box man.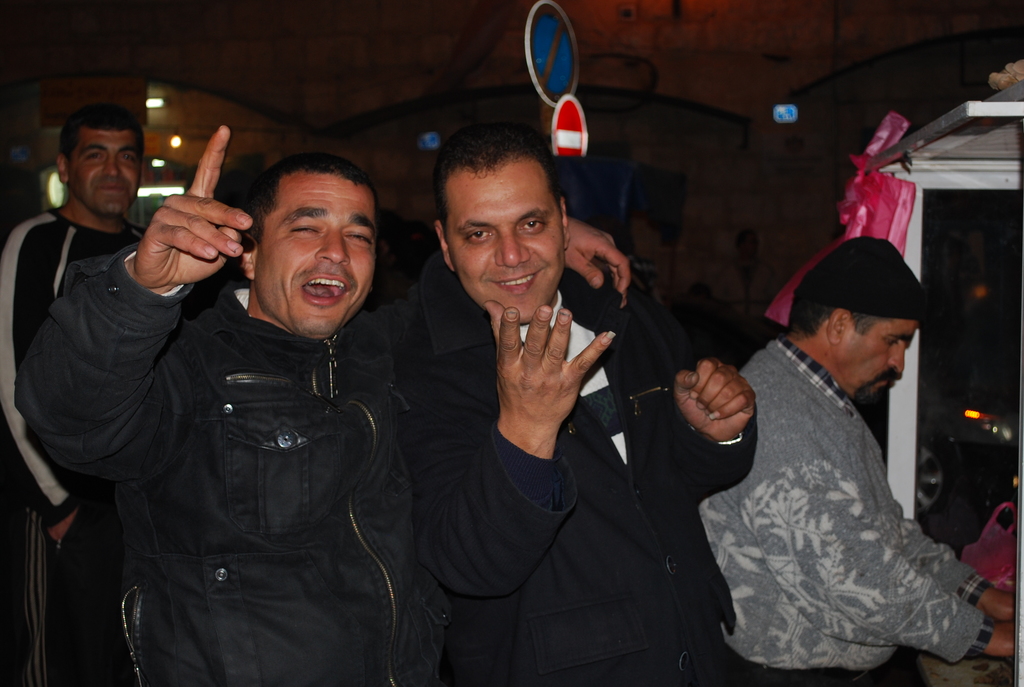
left=383, top=120, right=754, bottom=686.
